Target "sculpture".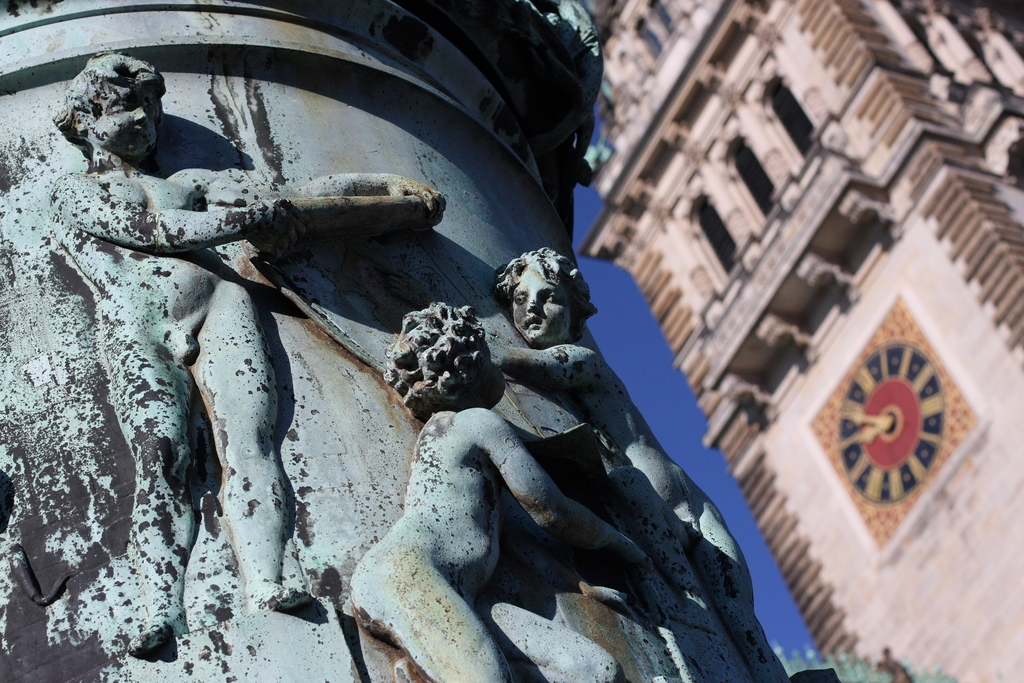
Target region: 45,34,450,659.
